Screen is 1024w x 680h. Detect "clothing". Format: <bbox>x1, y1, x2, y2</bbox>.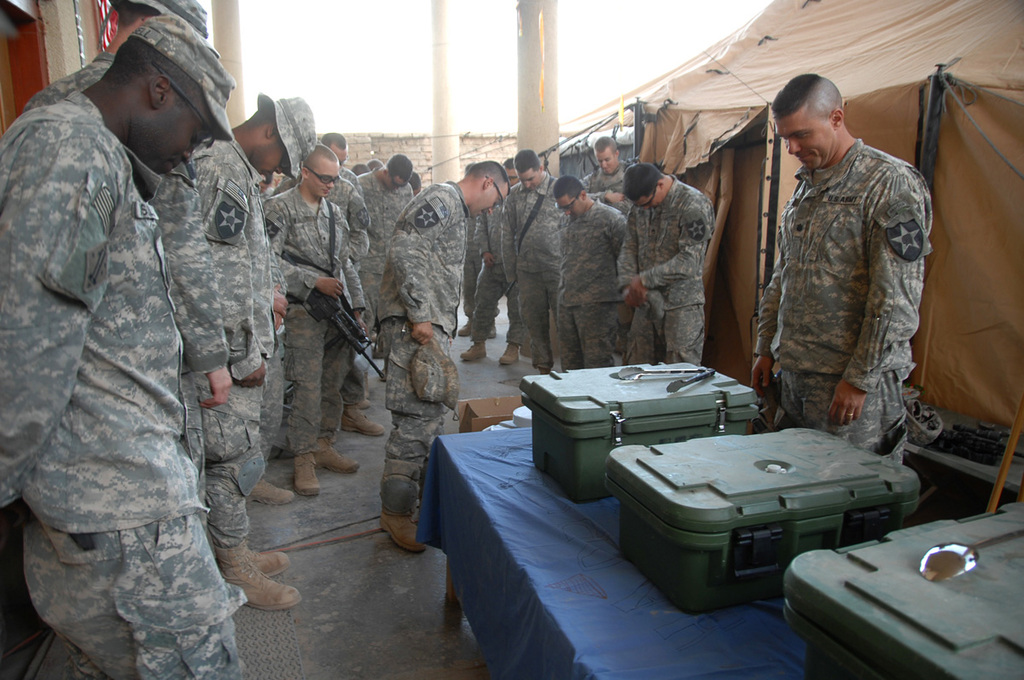
<bbox>756, 102, 948, 462</bbox>.
